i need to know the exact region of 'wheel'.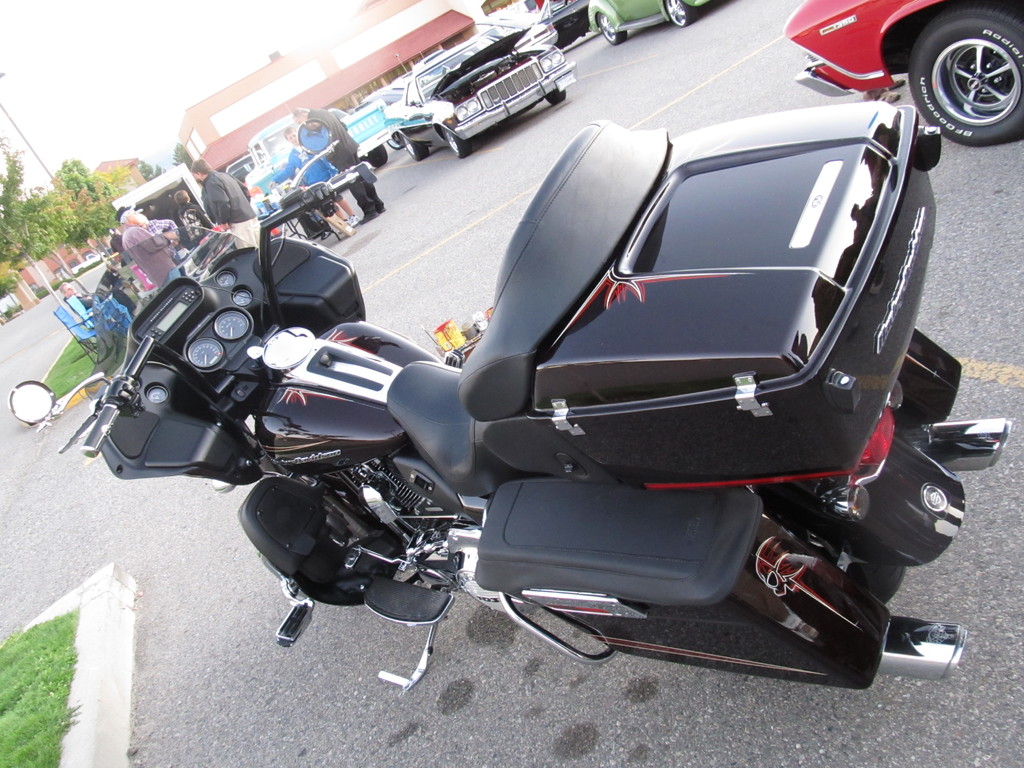
Region: (911,8,1023,148).
